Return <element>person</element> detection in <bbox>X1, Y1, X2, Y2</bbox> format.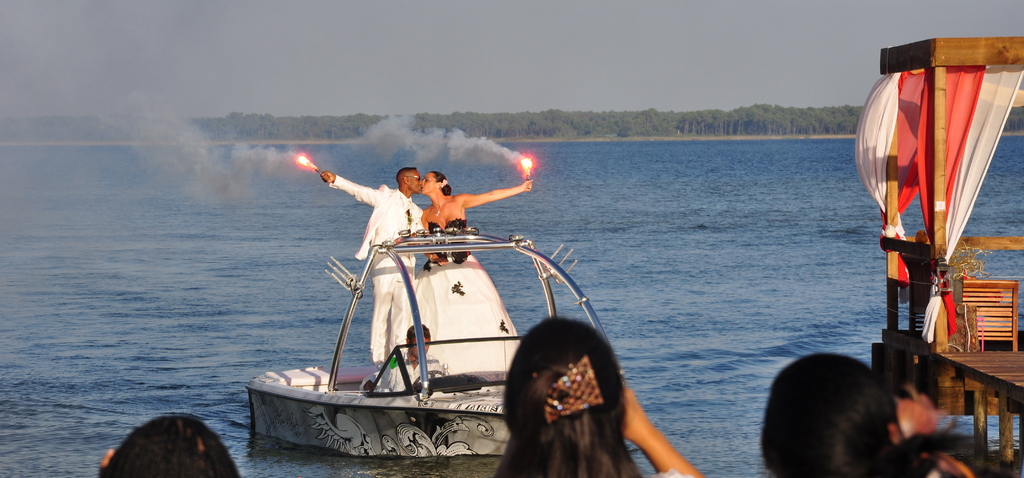
<bbox>317, 165, 422, 369</bbox>.
